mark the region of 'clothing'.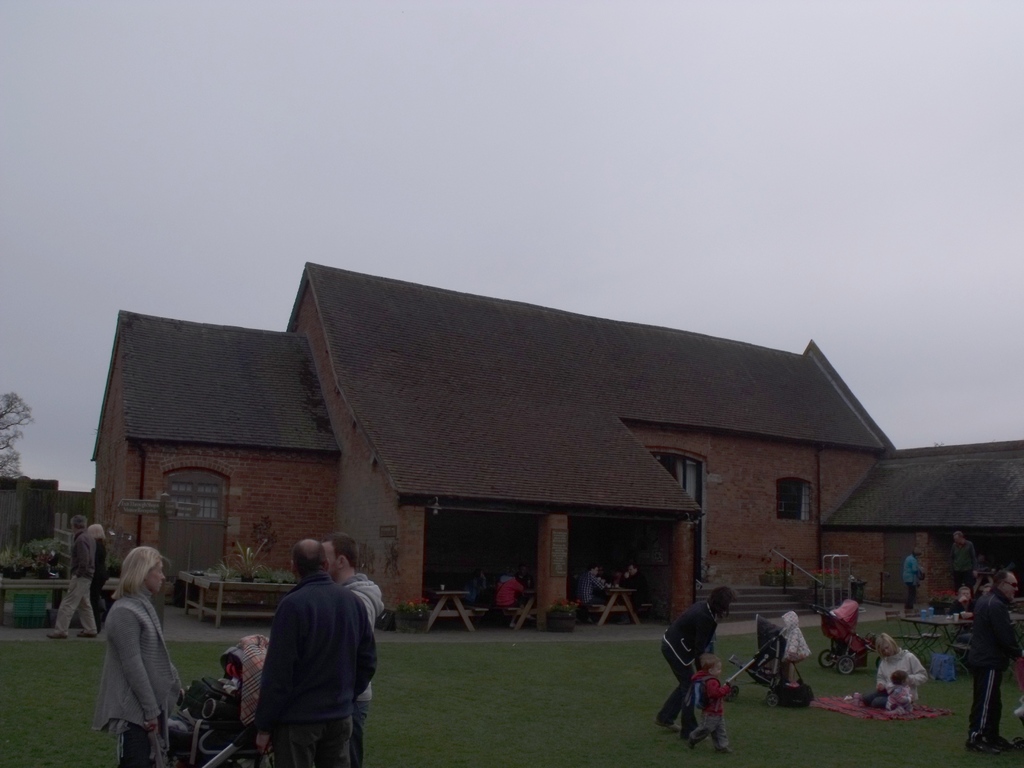
Region: [948,600,970,636].
